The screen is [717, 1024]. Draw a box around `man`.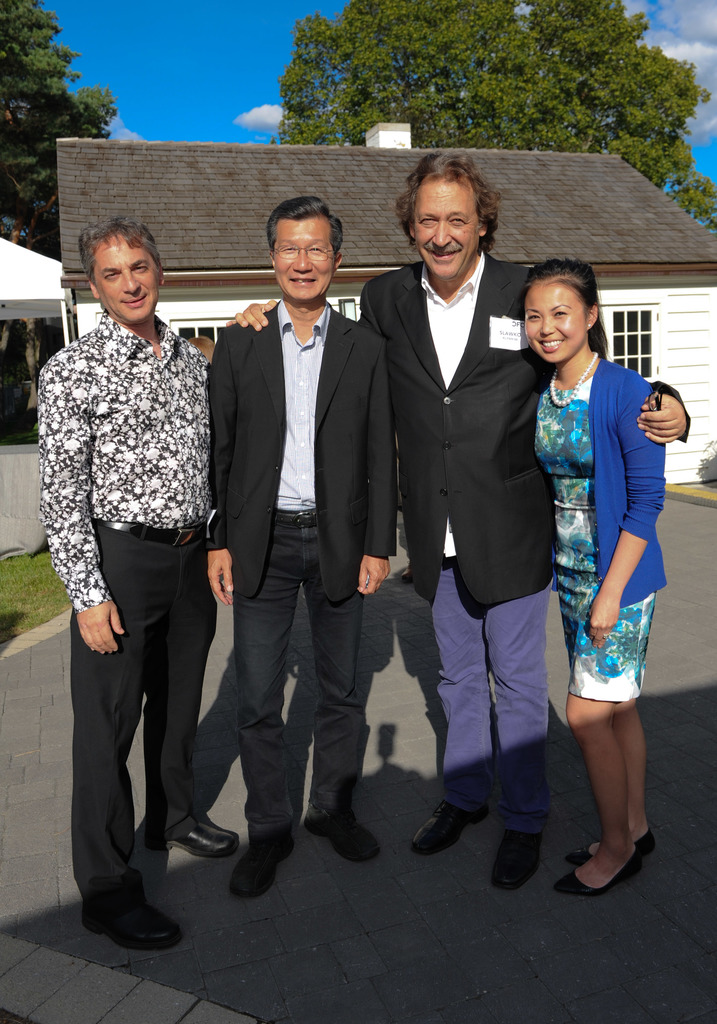
{"left": 200, "top": 197, "right": 394, "bottom": 899}.
